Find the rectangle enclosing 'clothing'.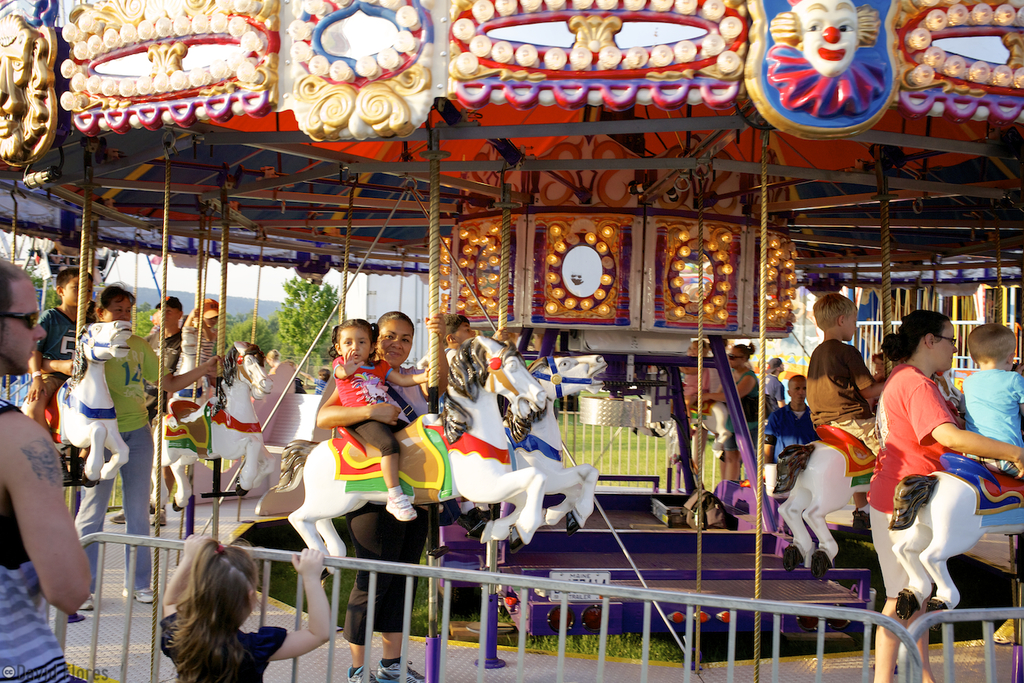
l=721, t=370, r=765, b=452.
